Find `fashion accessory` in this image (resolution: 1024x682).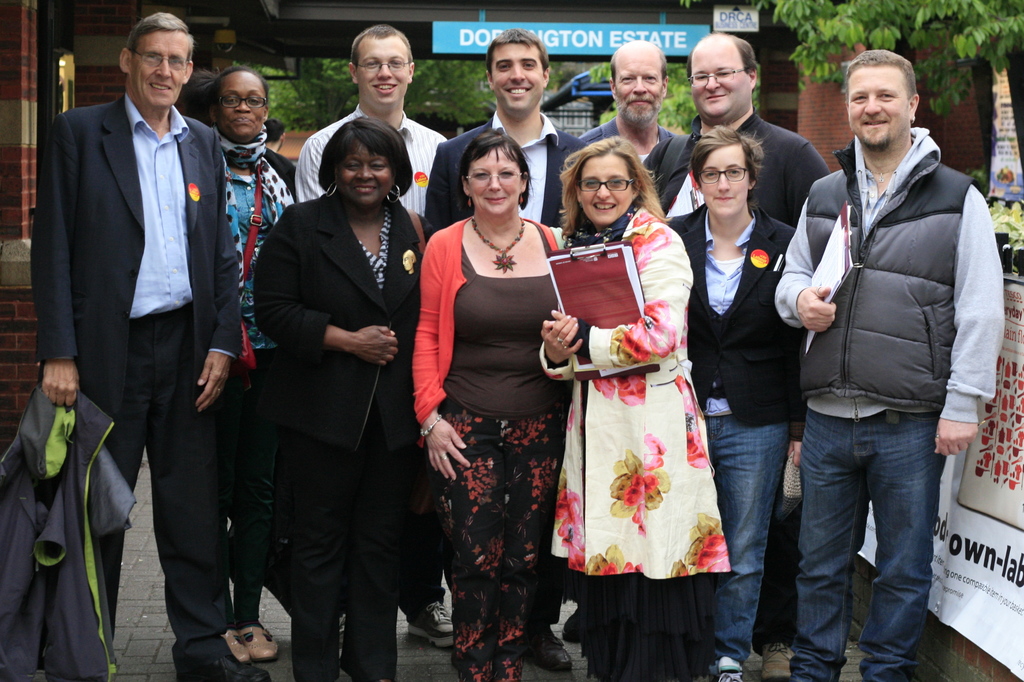
left=719, top=653, right=743, bottom=679.
